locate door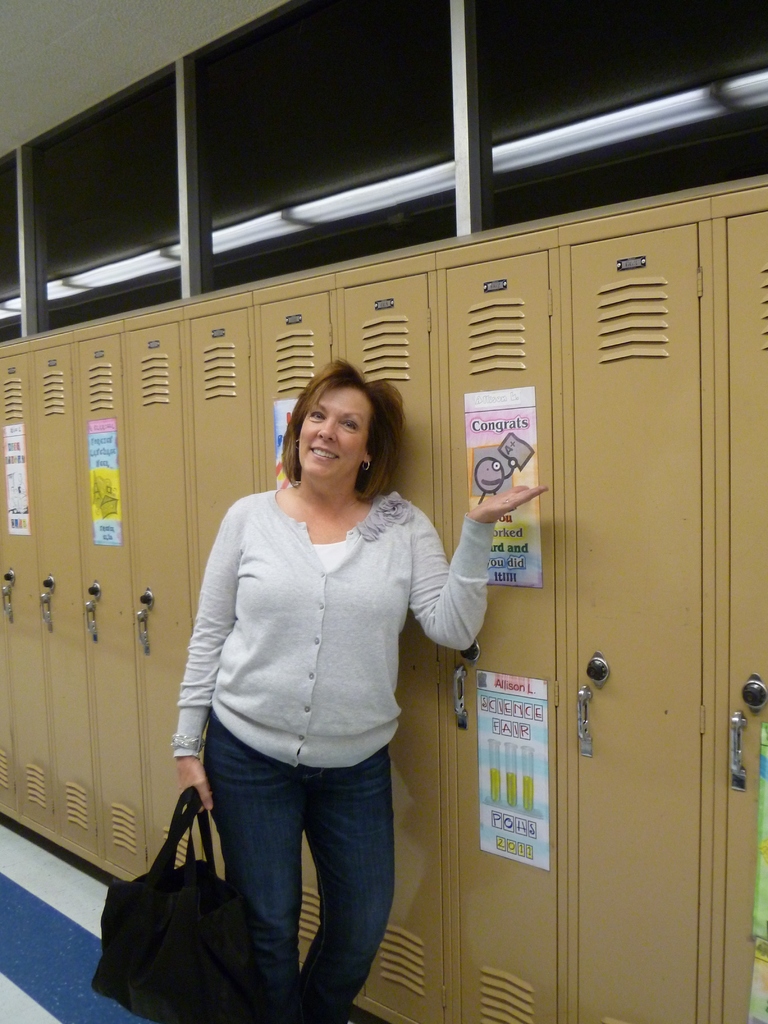
box(7, 340, 93, 858)
